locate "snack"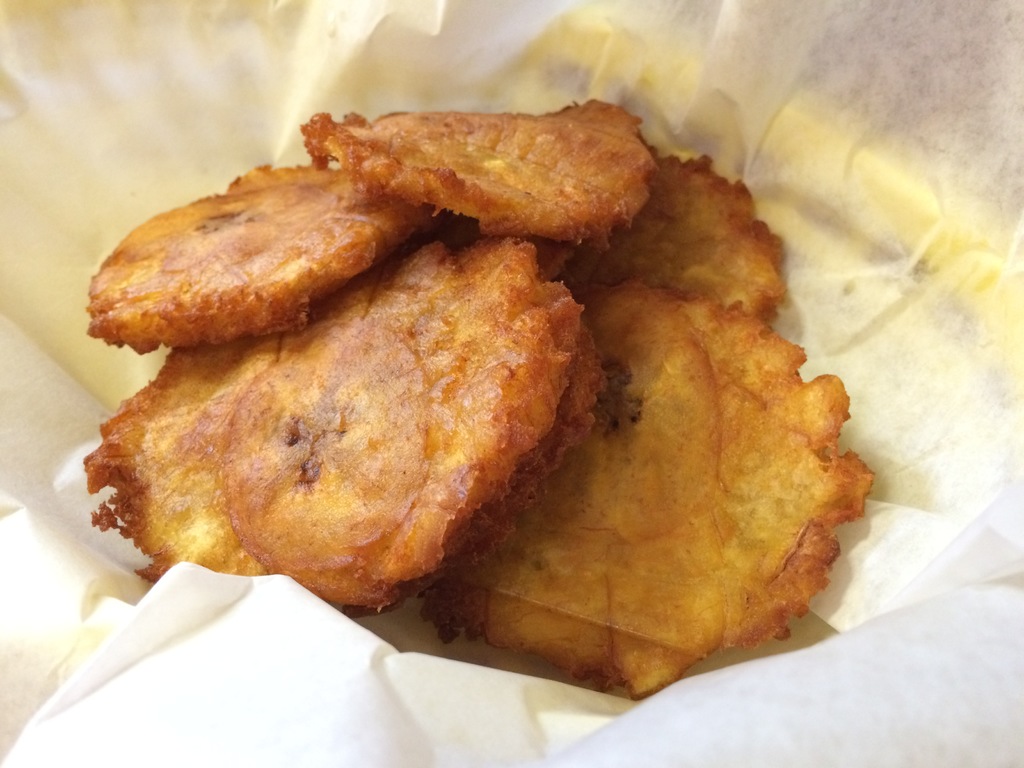
296 111 677 240
